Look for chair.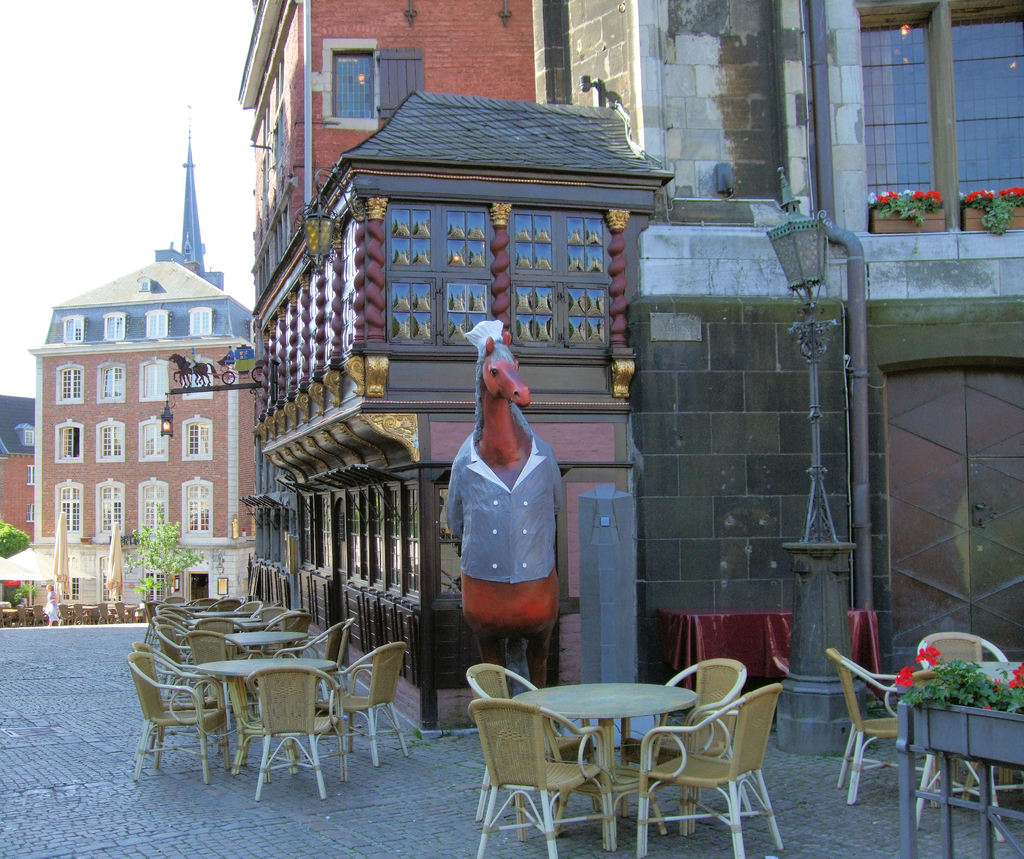
Found: (left=125, top=652, right=236, bottom=784).
